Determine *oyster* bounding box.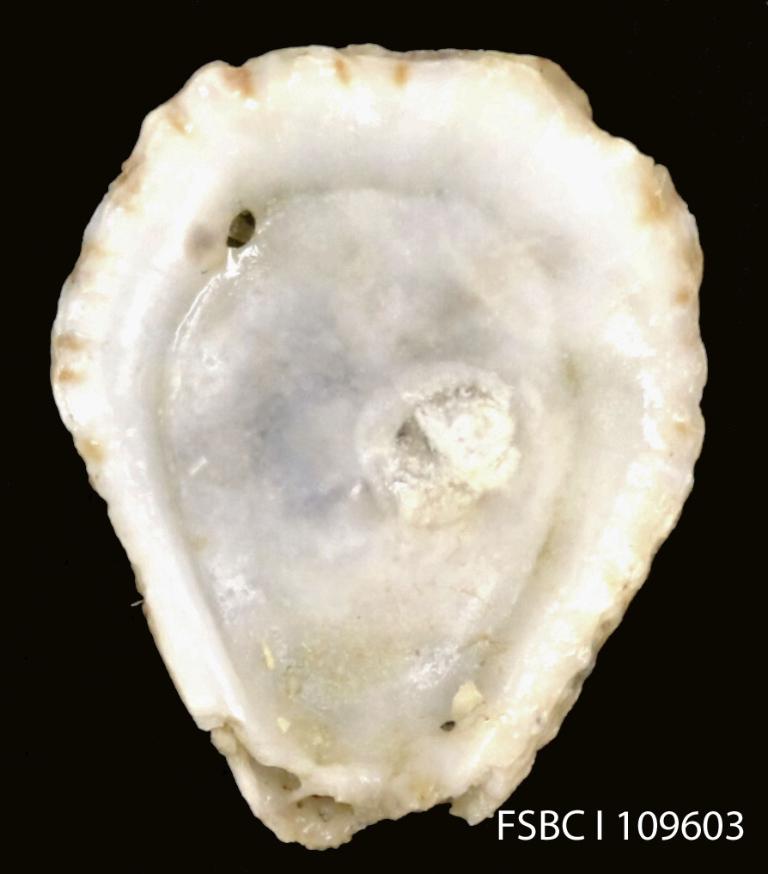
Determined: (48,44,710,842).
